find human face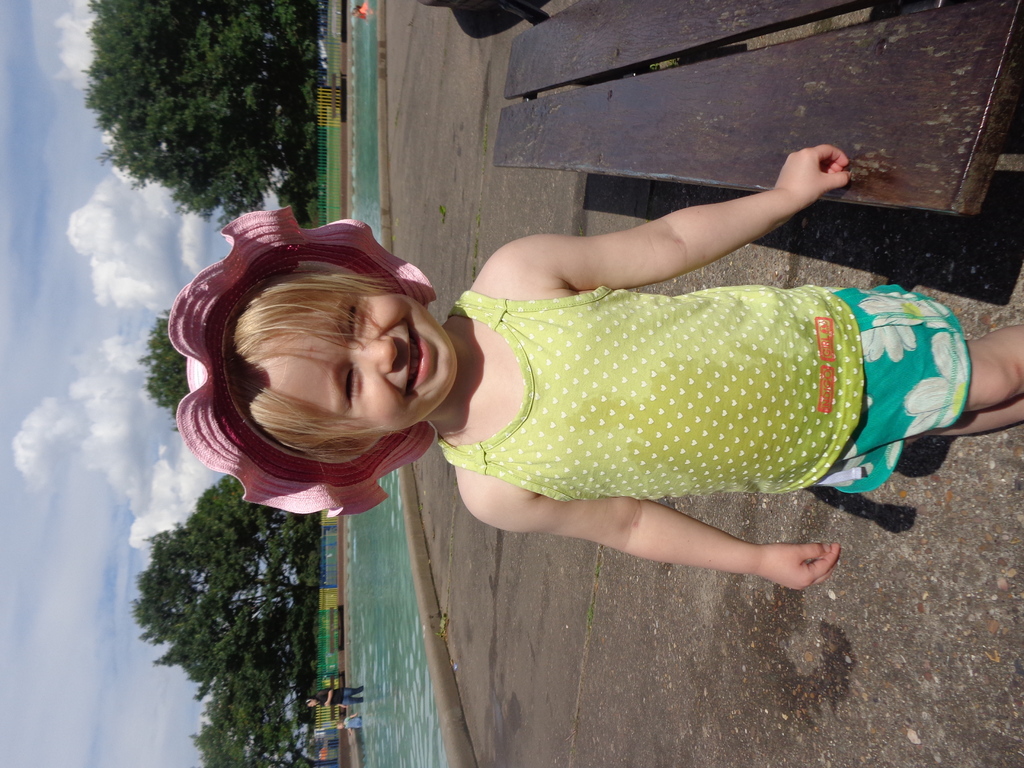
select_region(204, 260, 454, 462)
